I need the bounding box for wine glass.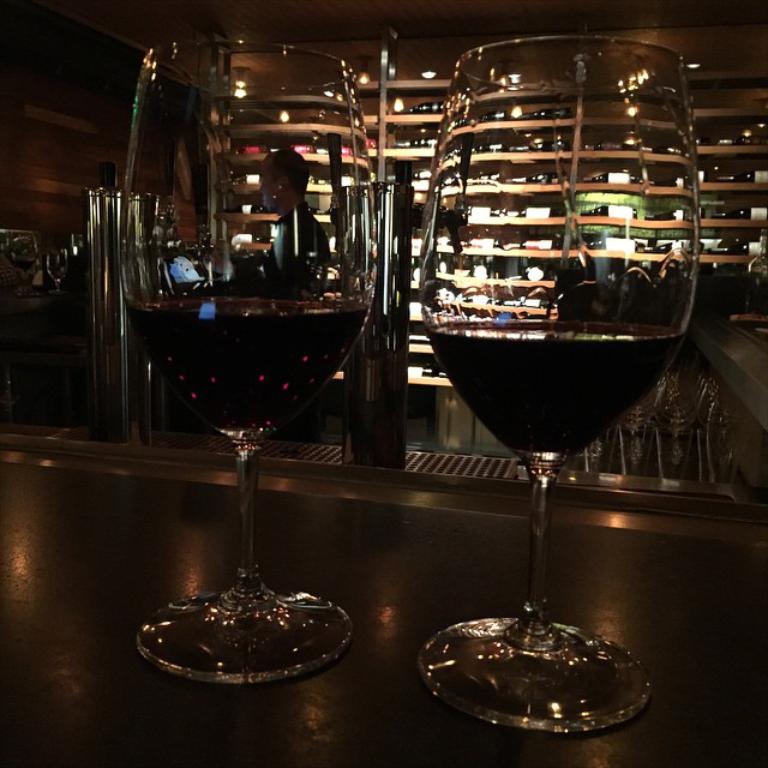
Here it is: [415, 35, 701, 736].
